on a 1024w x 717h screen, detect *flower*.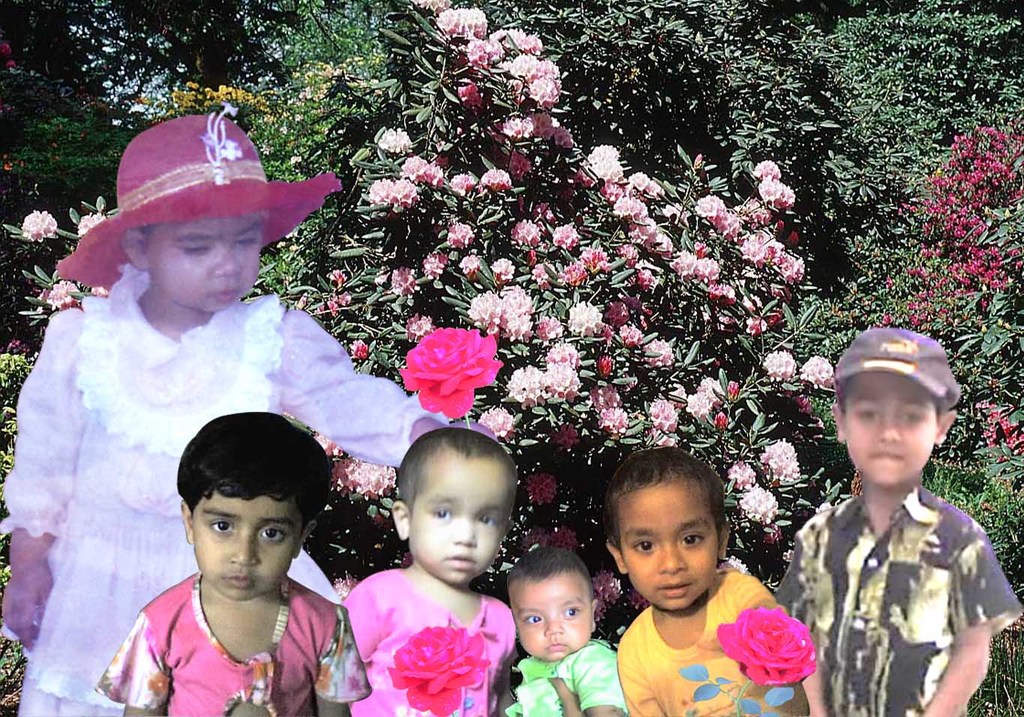
pyautogui.locateOnScreen(76, 209, 102, 237).
